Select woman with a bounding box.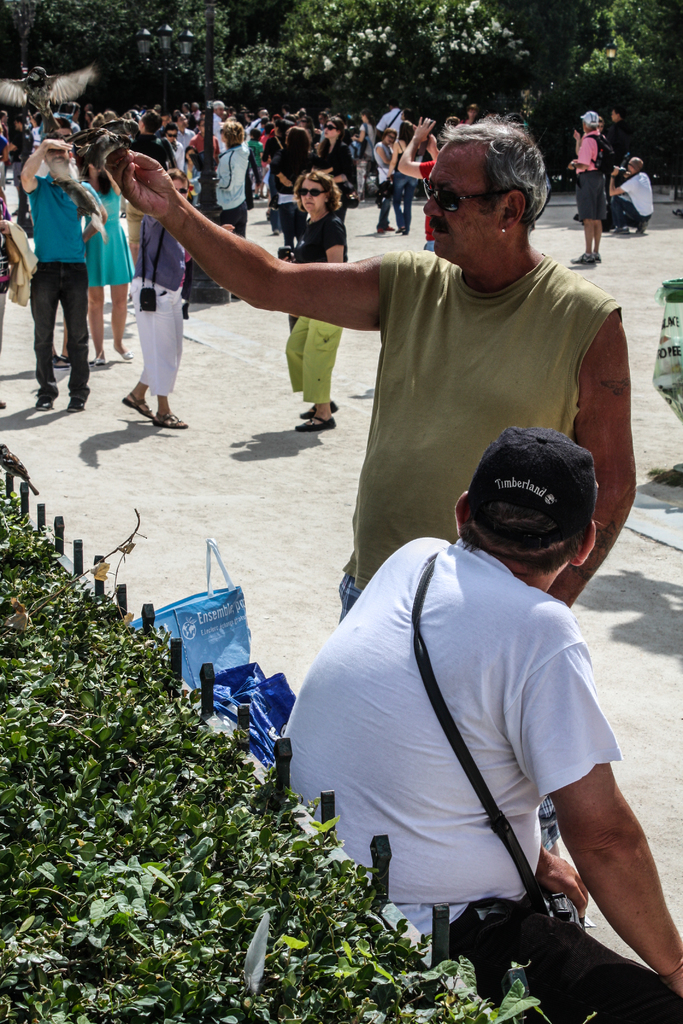
{"x1": 204, "y1": 116, "x2": 248, "y2": 243}.
